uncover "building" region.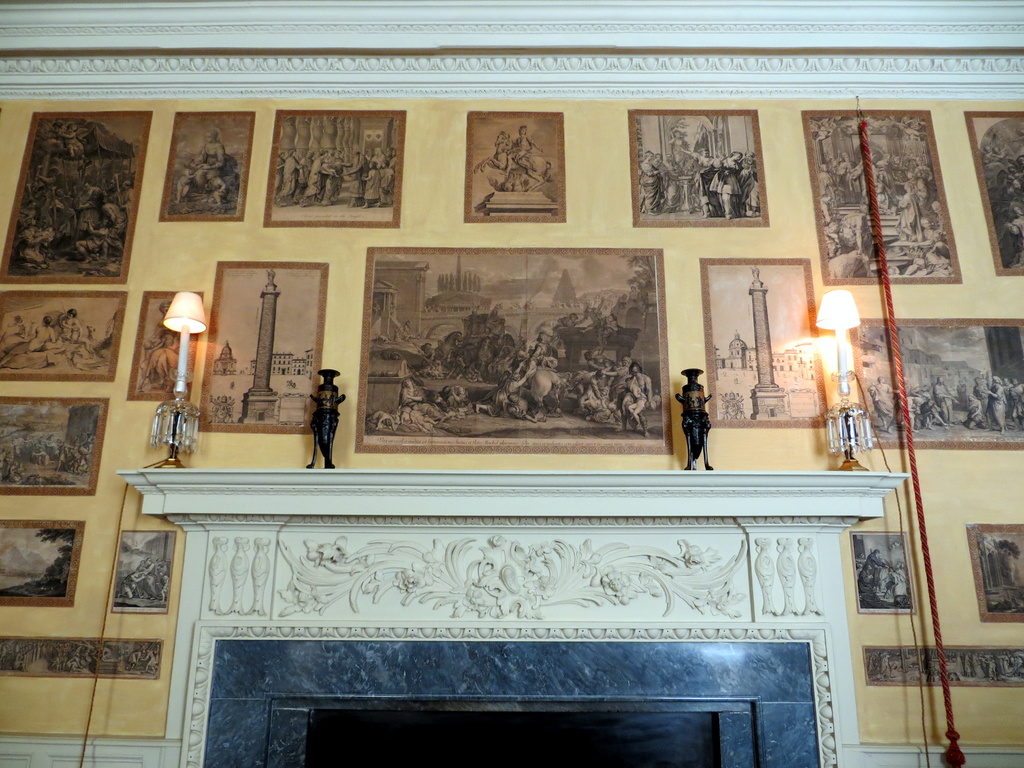
Uncovered: 0,0,1023,767.
